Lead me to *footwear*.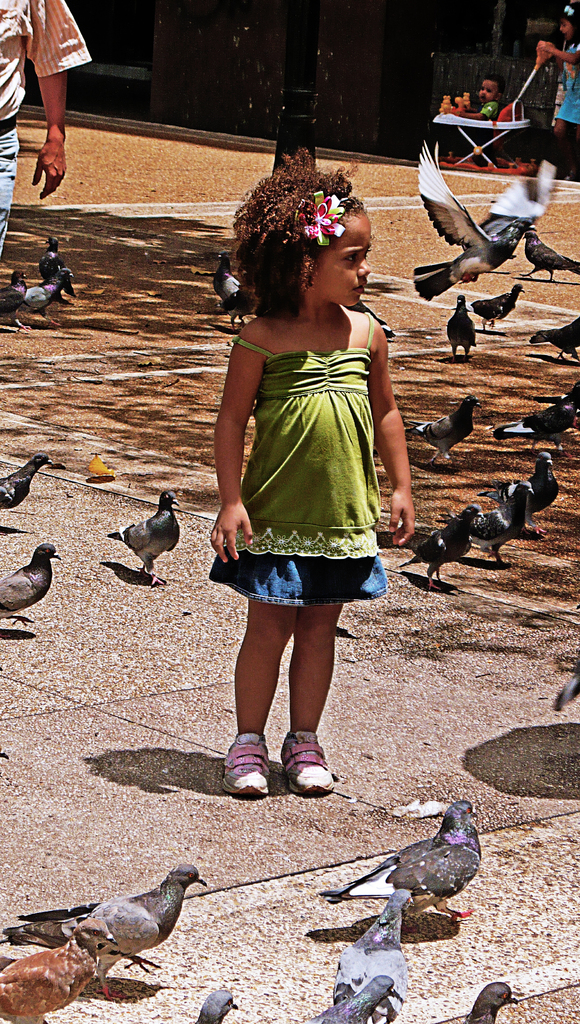
Lead to 215, 740, 280, 806.
